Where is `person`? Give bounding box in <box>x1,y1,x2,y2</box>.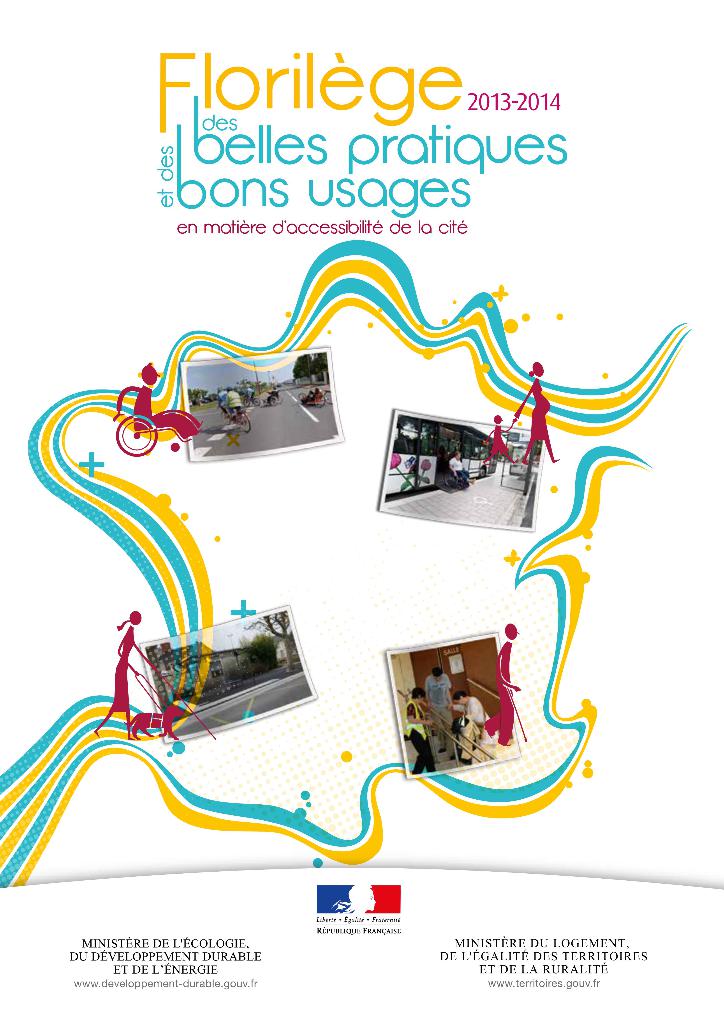
<box>406,687,437,780</box>.
